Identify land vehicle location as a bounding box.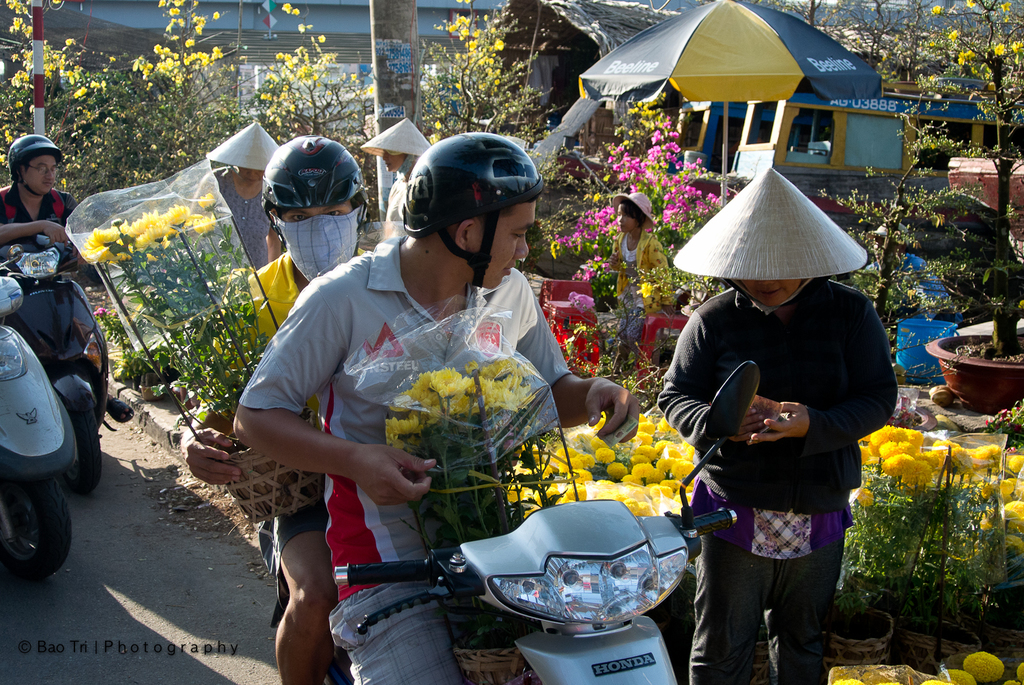
bbox=[330, 358, 758, 684].
